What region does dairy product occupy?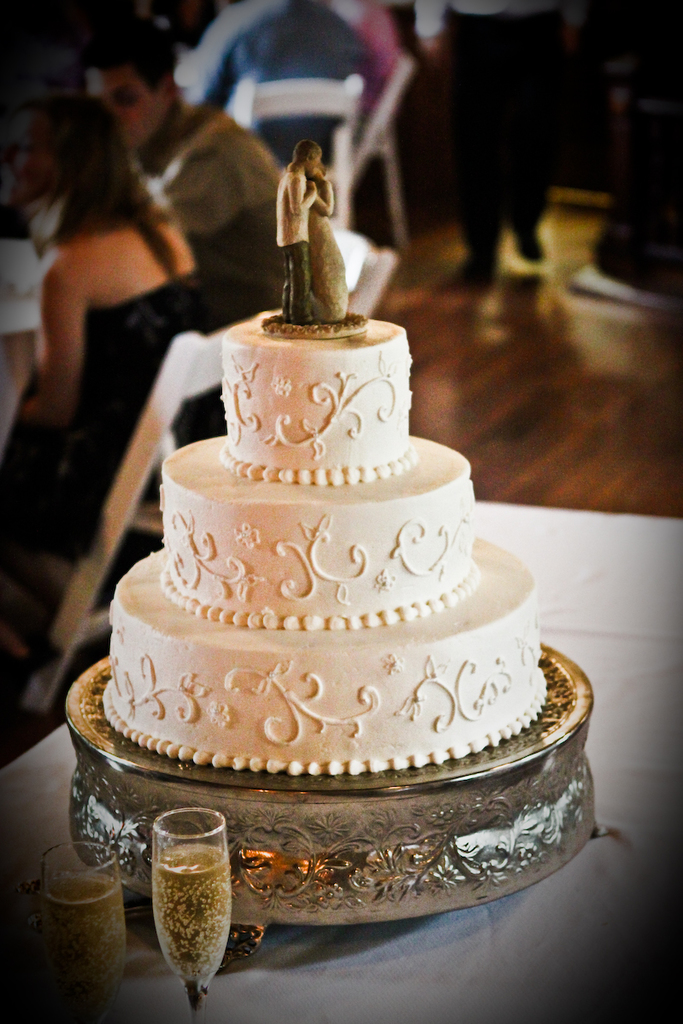
x1=85 y1=395 x2=577 y2=804.
